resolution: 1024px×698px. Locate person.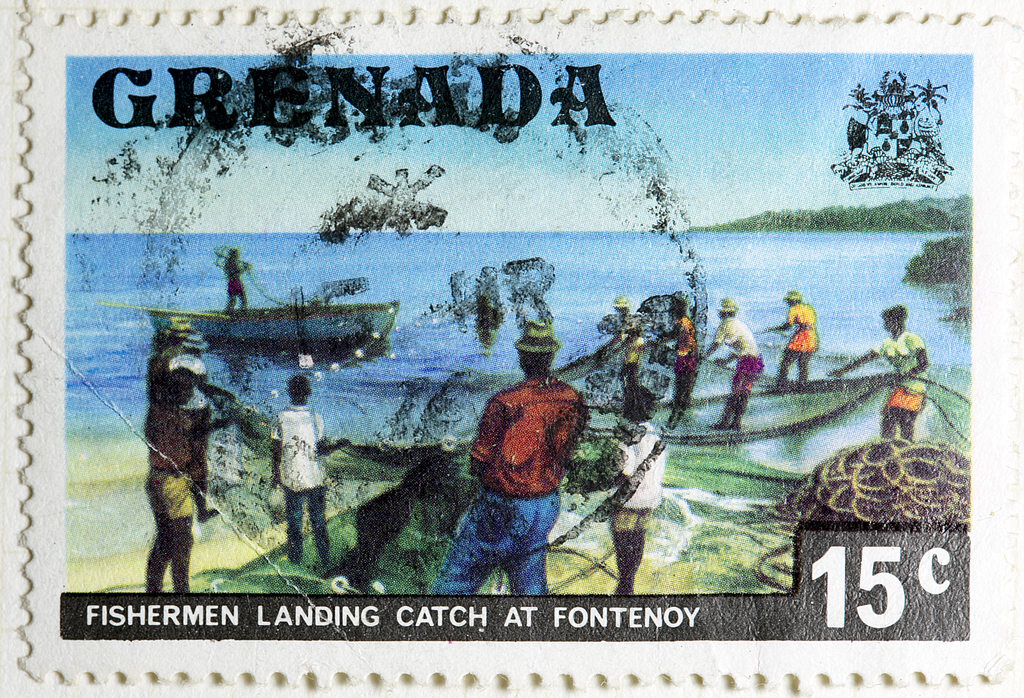
480, 318, 588, 570.
